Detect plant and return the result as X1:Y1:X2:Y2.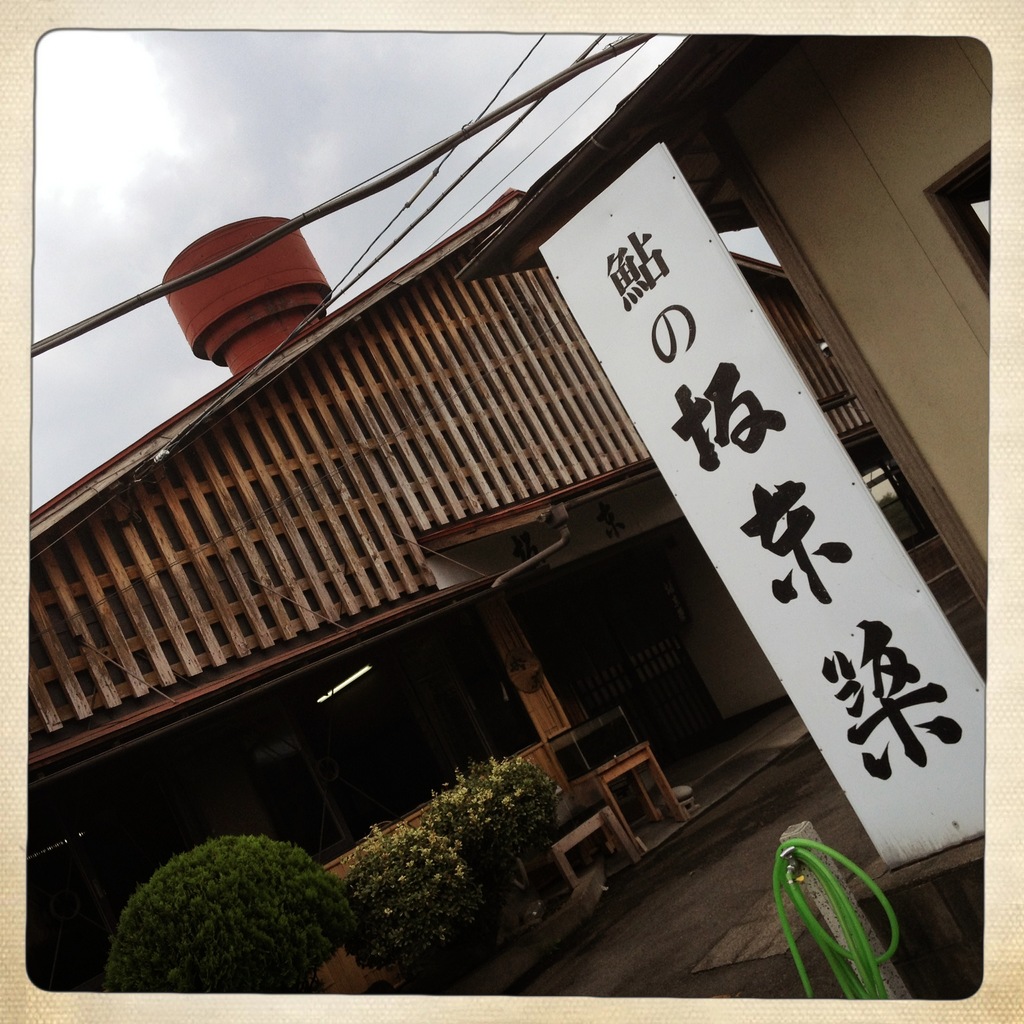
106:832:349:993.
